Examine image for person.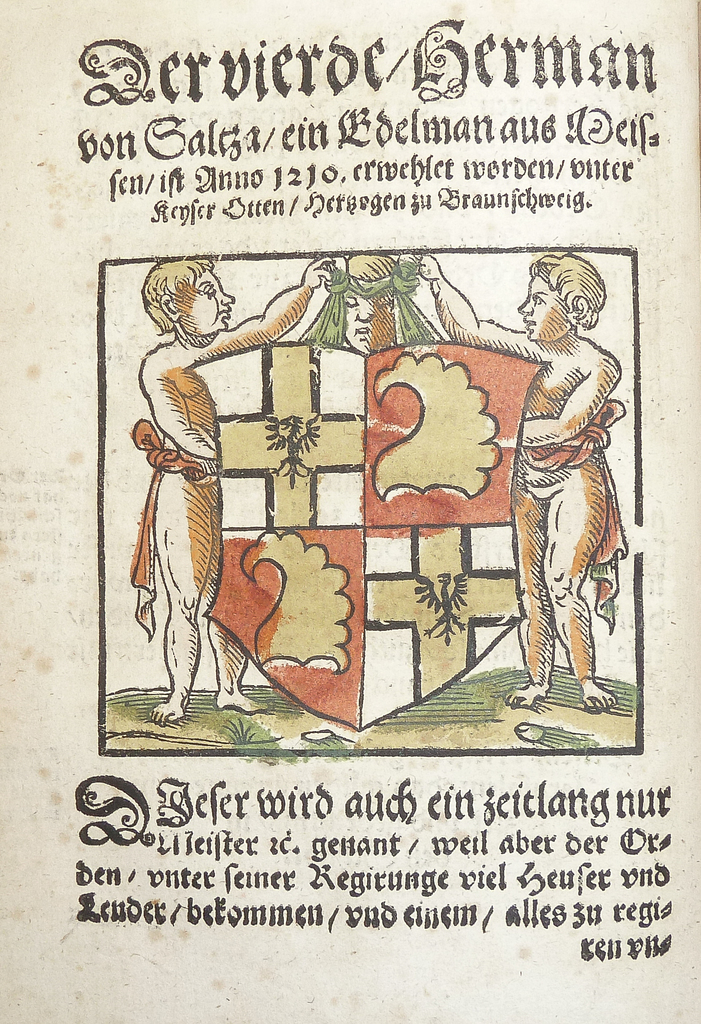
Examination result: l=501, t=260, r=625, b=730.
